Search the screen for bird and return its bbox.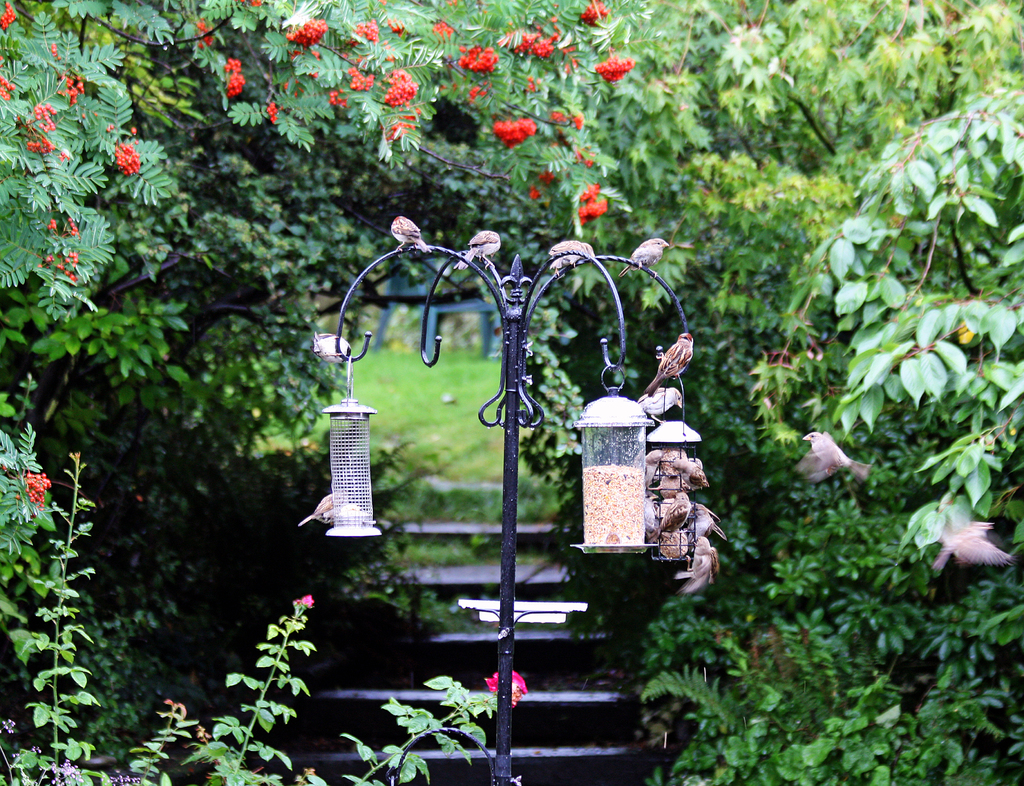
Found: bbox(452, 230, 501, 271).
